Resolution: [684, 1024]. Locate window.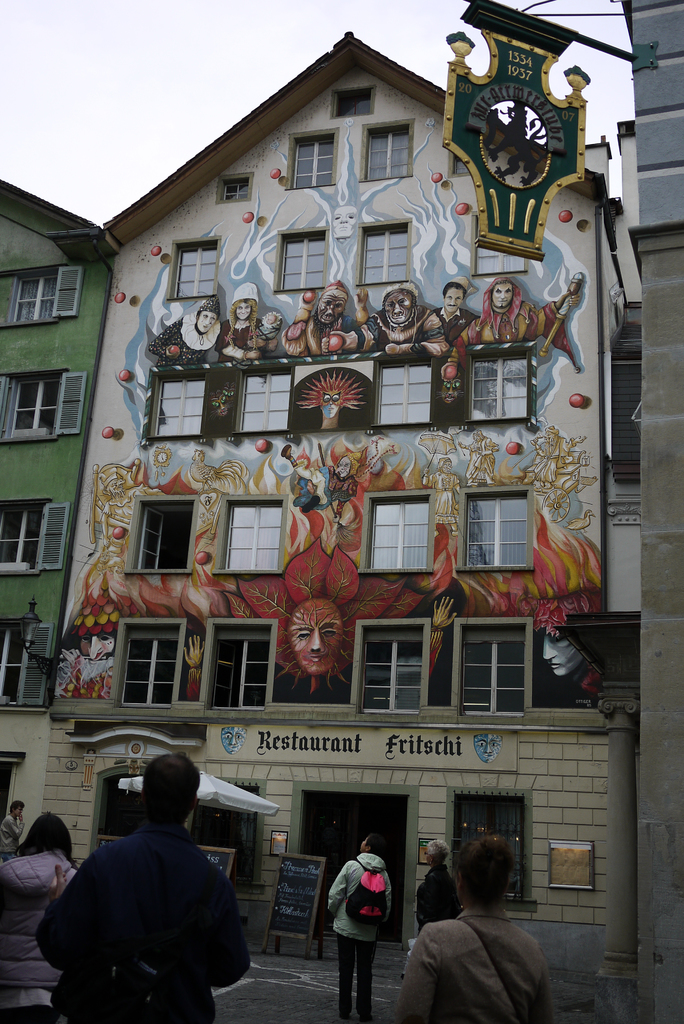
4/354/77/431.
